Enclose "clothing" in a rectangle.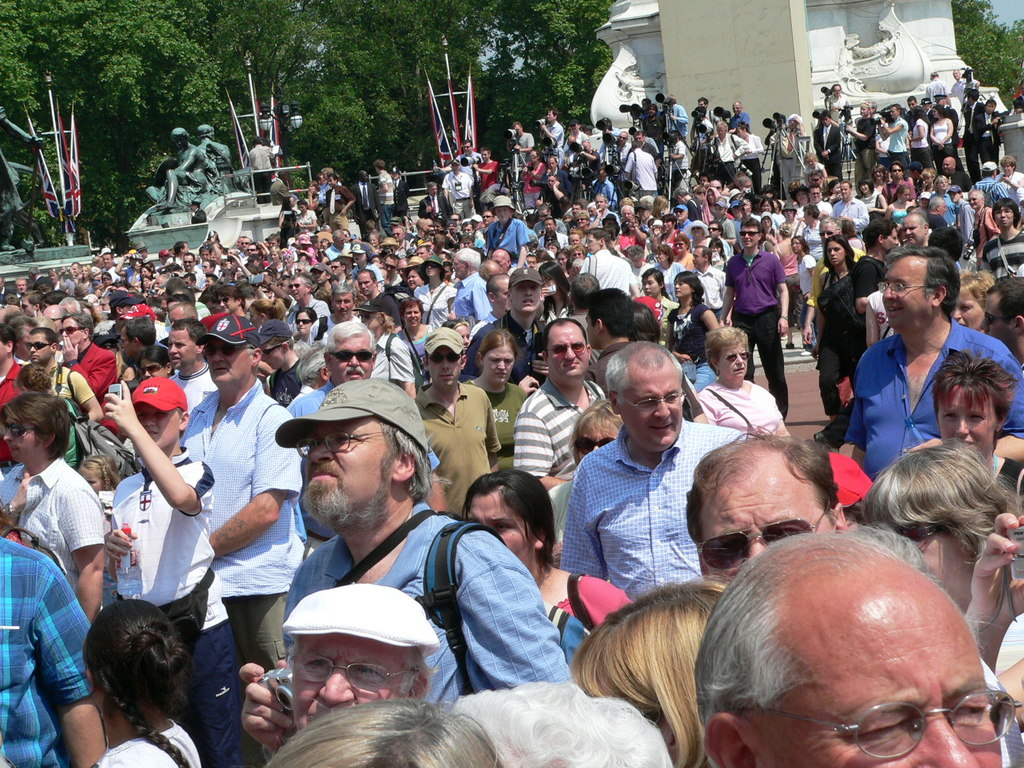
[128,266,143,284].
